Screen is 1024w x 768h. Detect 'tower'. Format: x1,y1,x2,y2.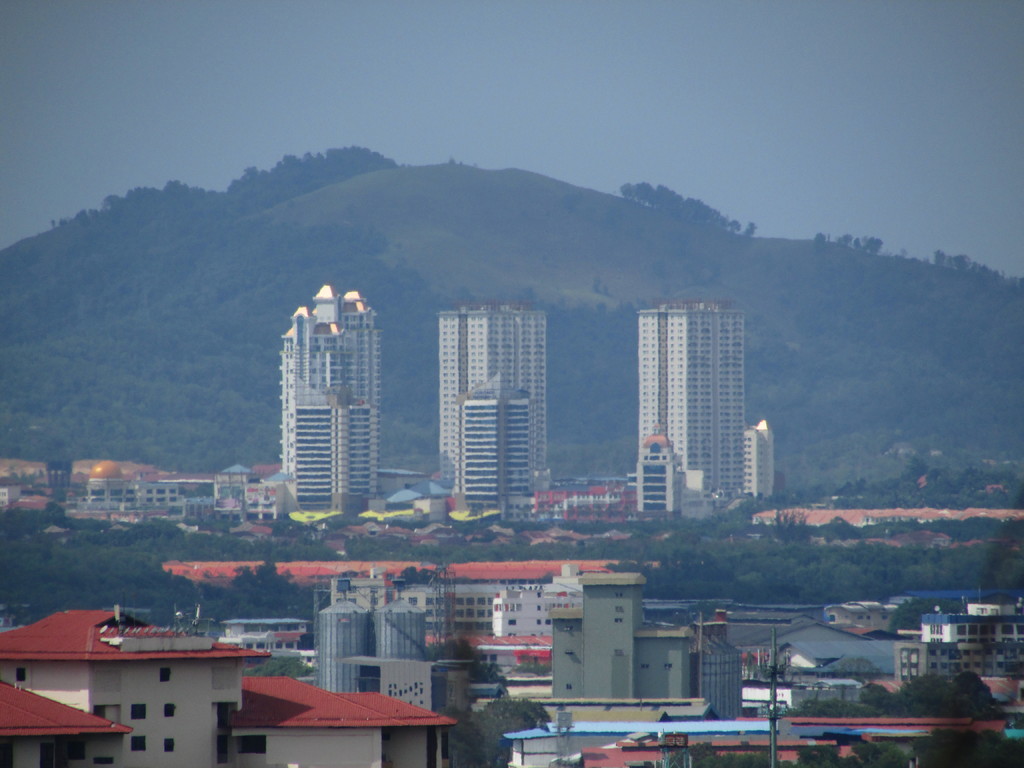
610,278,773,519.
